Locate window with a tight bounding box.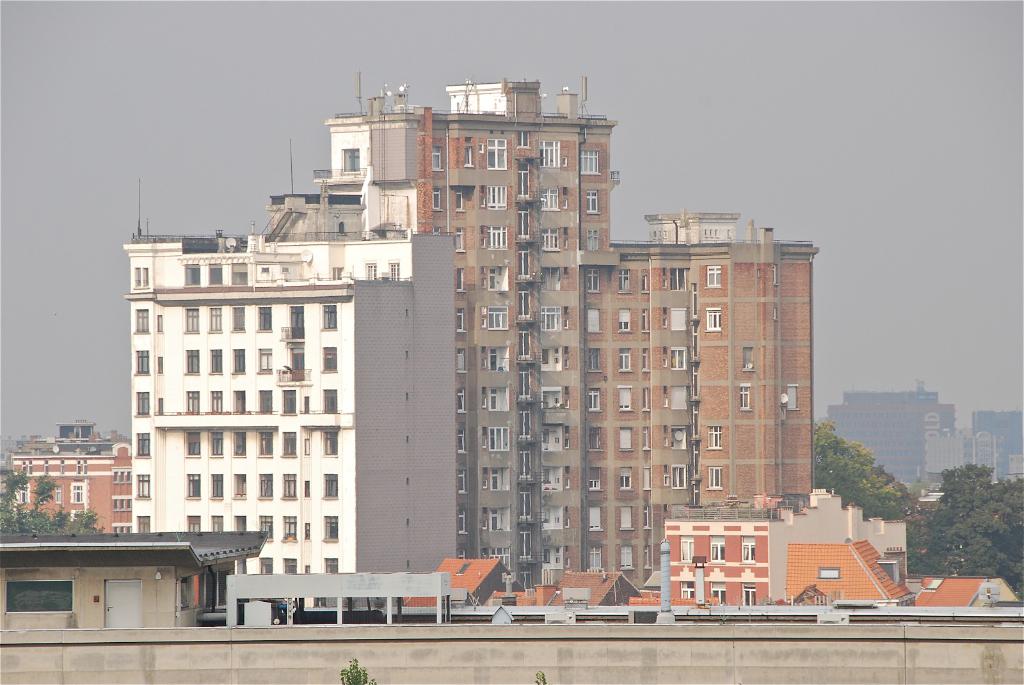
<region>132, 347, 148, 379</region>.
